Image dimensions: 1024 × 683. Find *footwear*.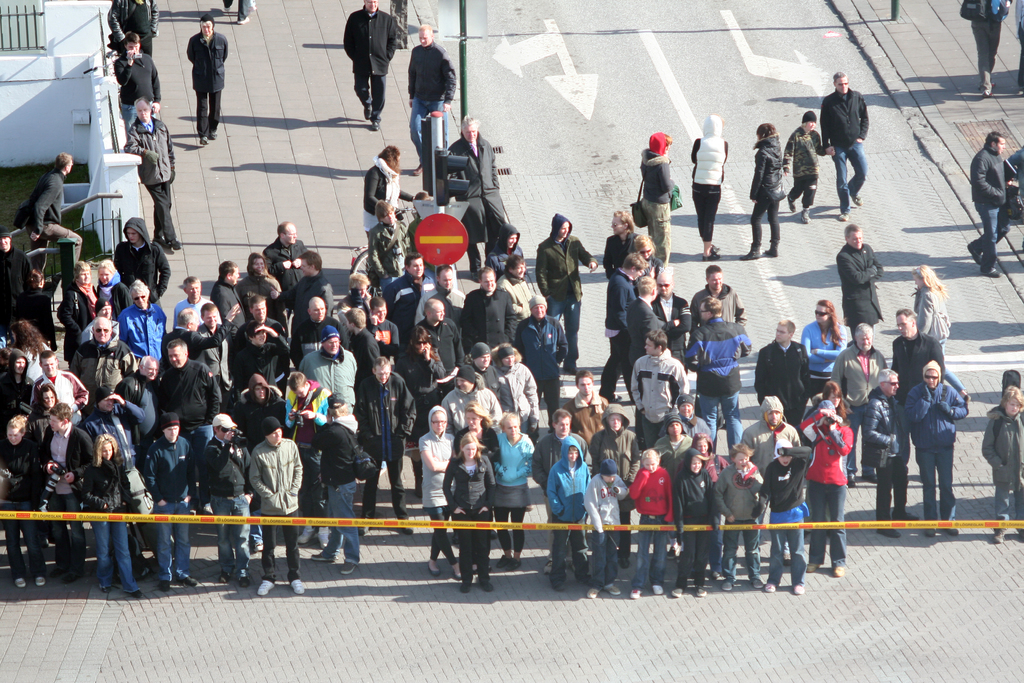
<bbox>786, 194, 795, 214</bbox>.
